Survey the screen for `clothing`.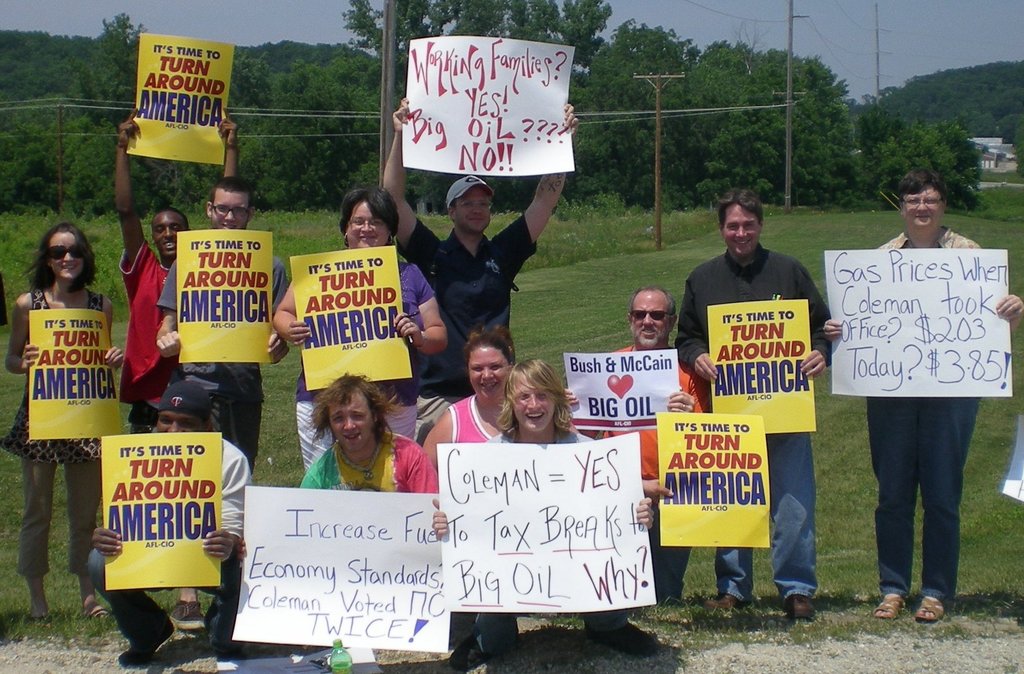
Survey found: bbox=[397, 217, 539, 448].
